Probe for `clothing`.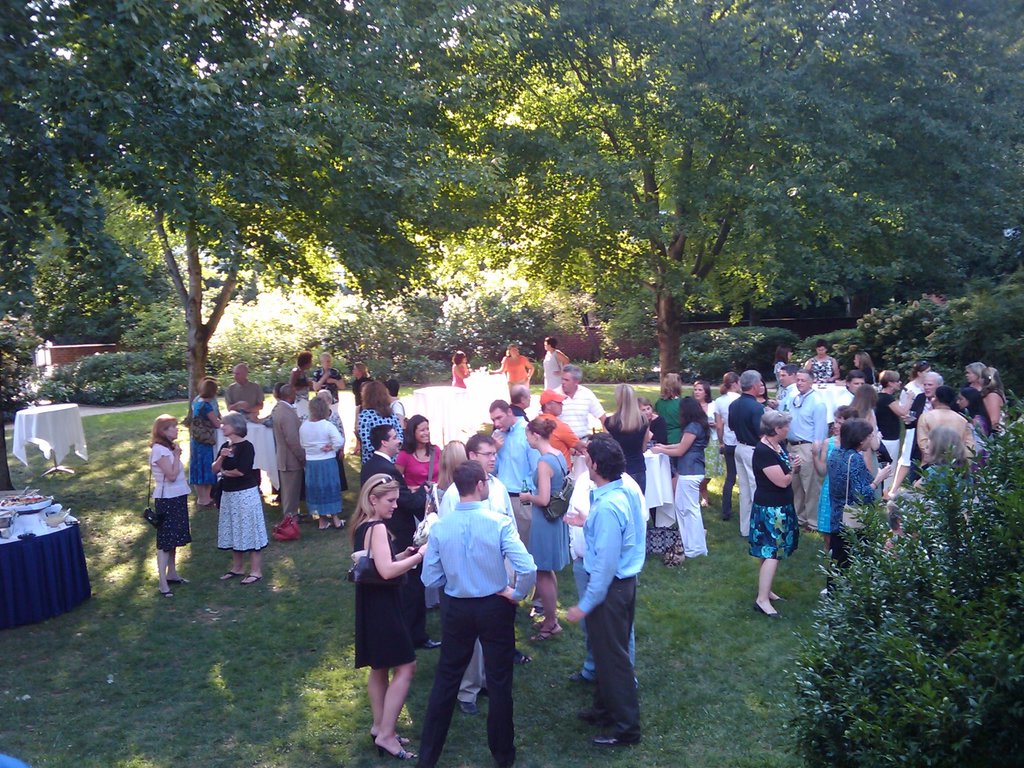
Probe result: 399/440/444/488.
